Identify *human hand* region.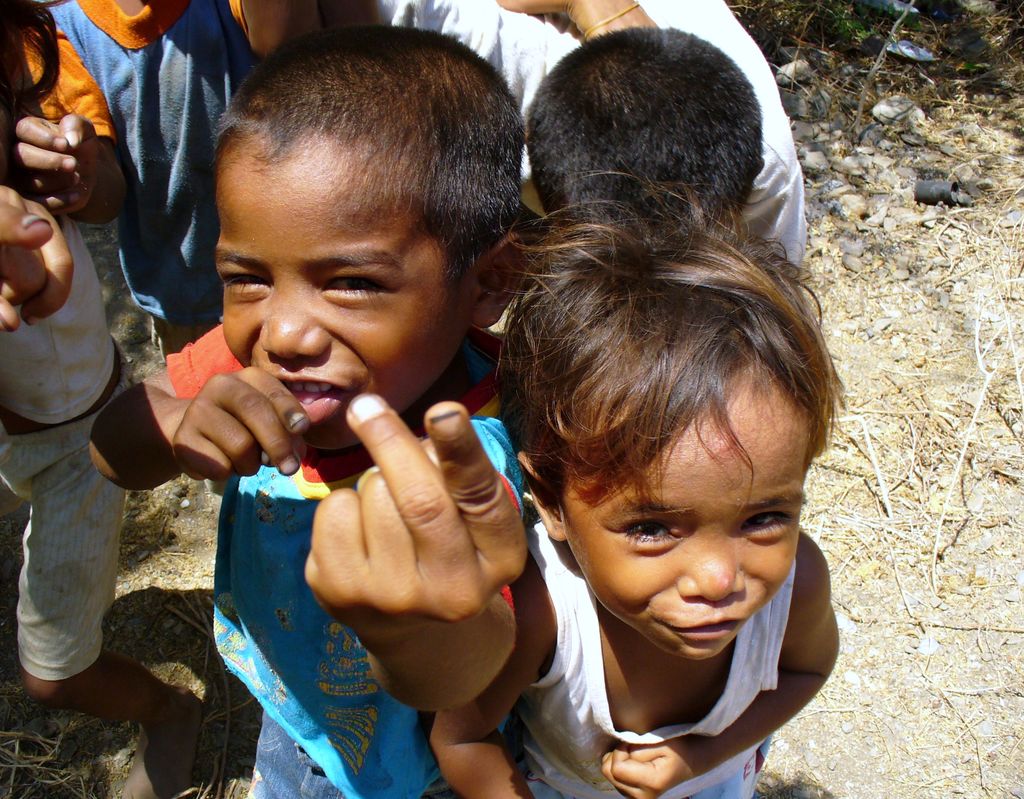
Region: Rect(0, 185, 74, 335).
